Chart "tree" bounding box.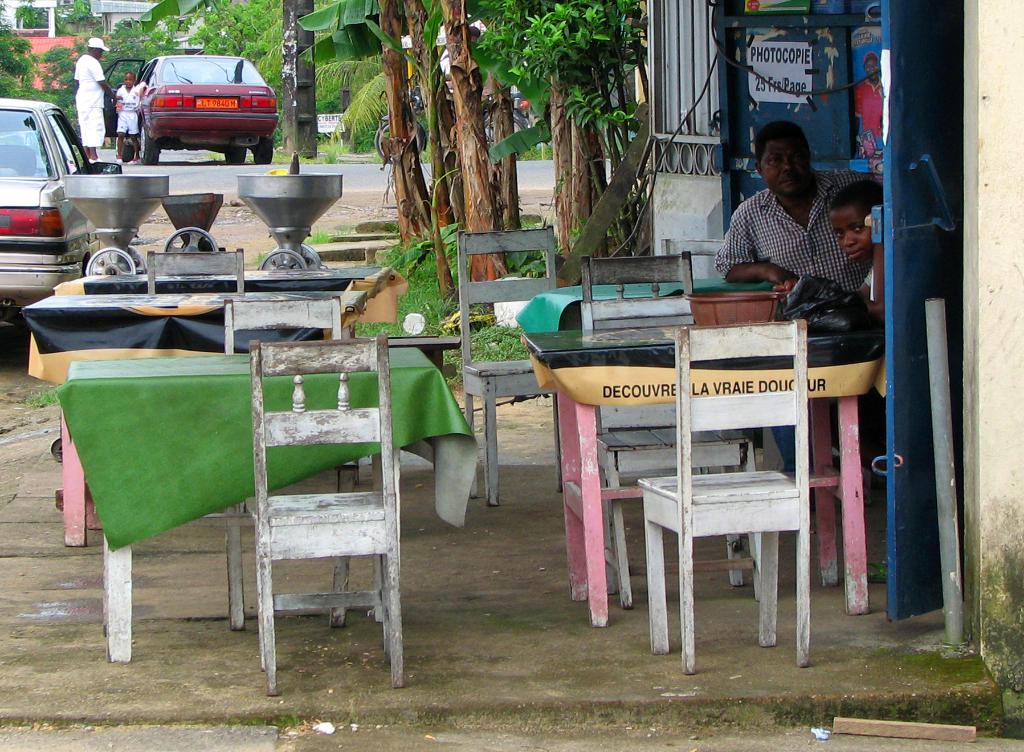
Charted: [129,0,202,28].
